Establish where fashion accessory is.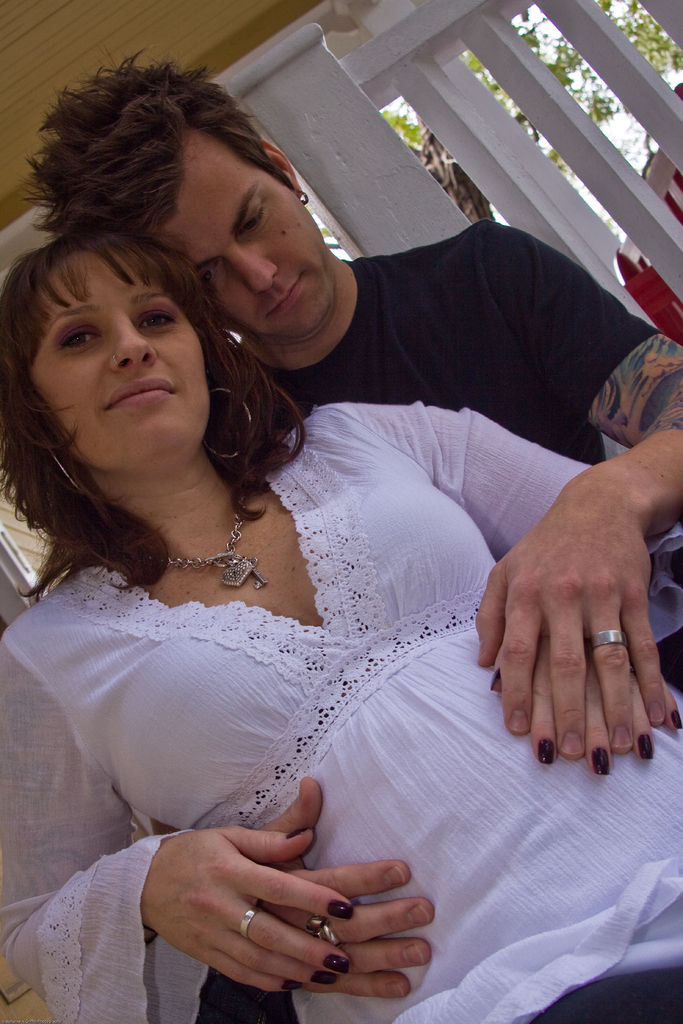
Established at left=639, top=732, right=654, bottom=760.
